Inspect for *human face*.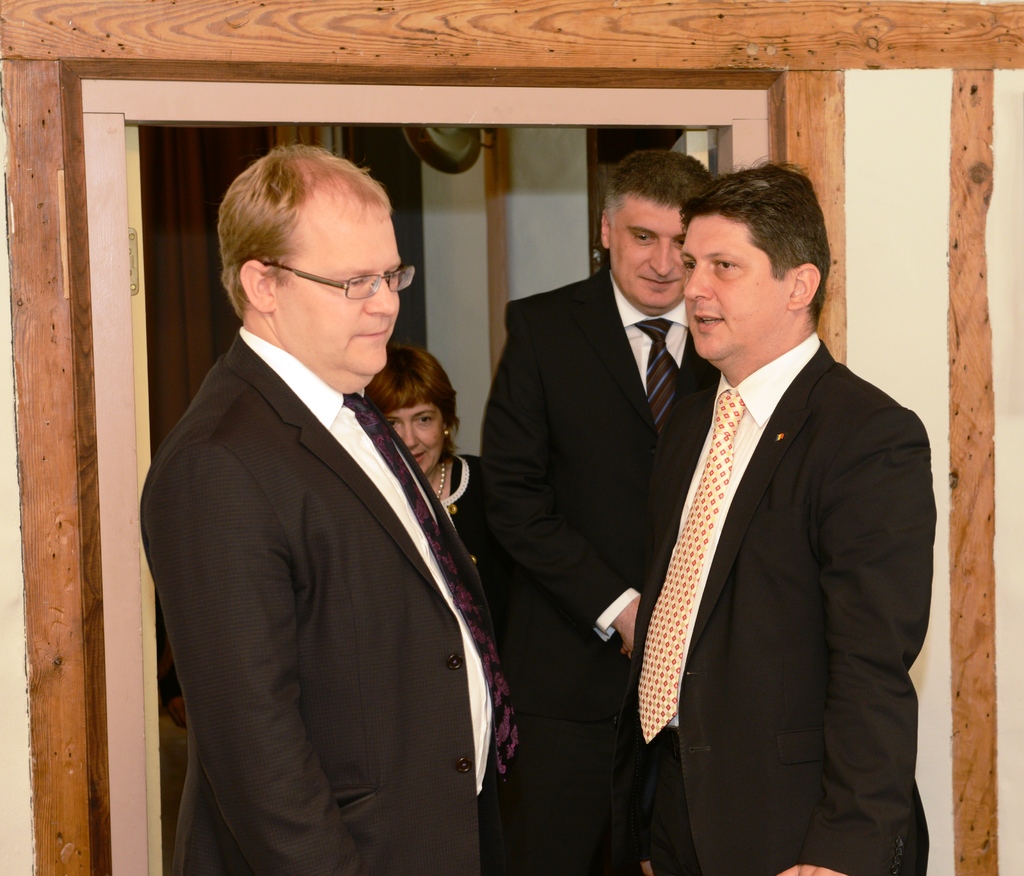
Inspection: x1=607 y1=197 x2=689 y2=302.
